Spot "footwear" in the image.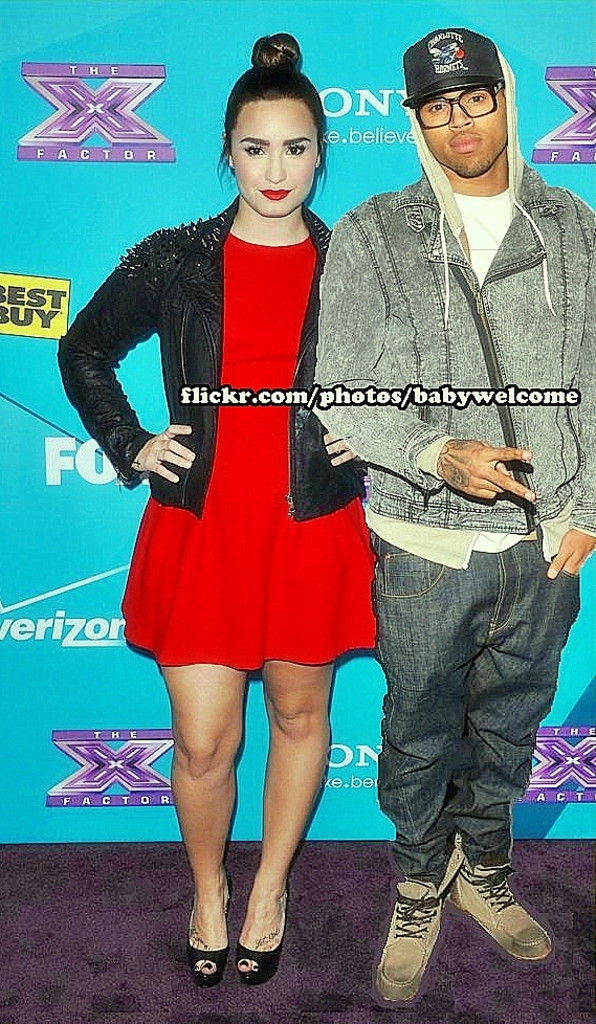
"footwear" found at bbox(230, 885, 294, 987).
